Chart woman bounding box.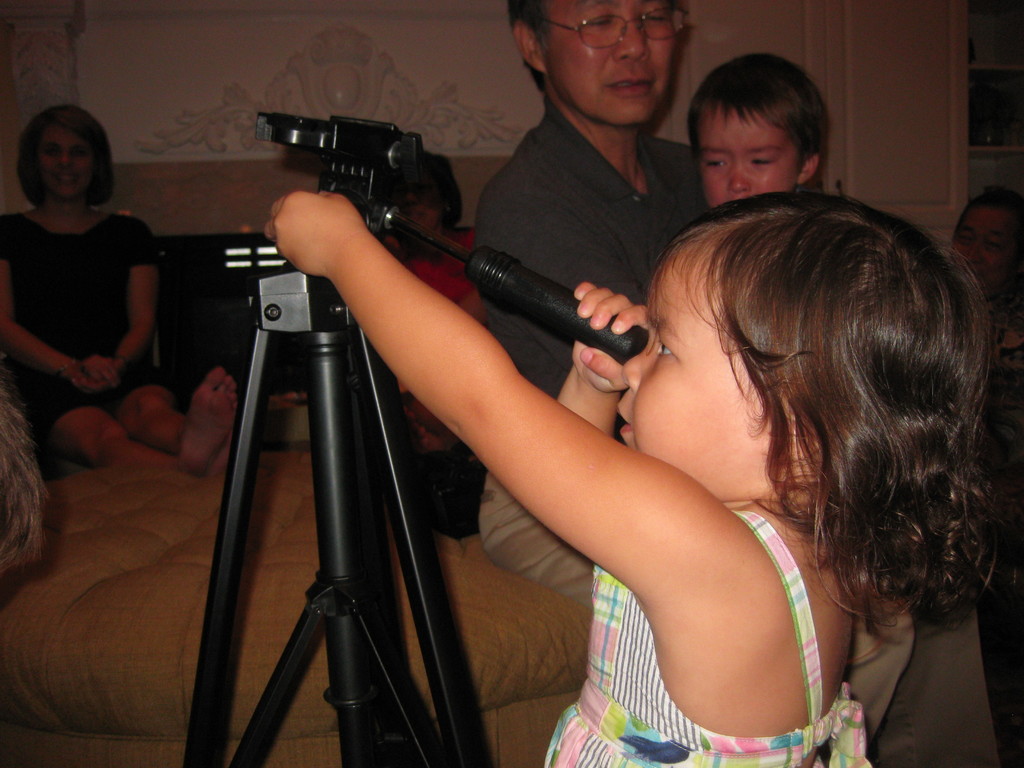
Charted: 0 102 236 481.
